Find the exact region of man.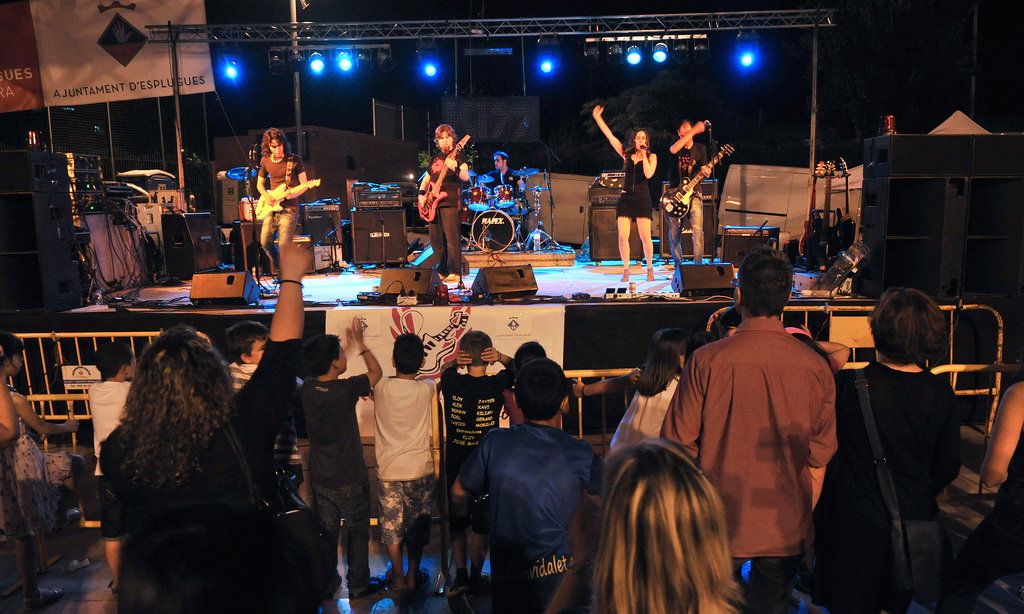
Exact region: <box>227,319,264,396</box>.
